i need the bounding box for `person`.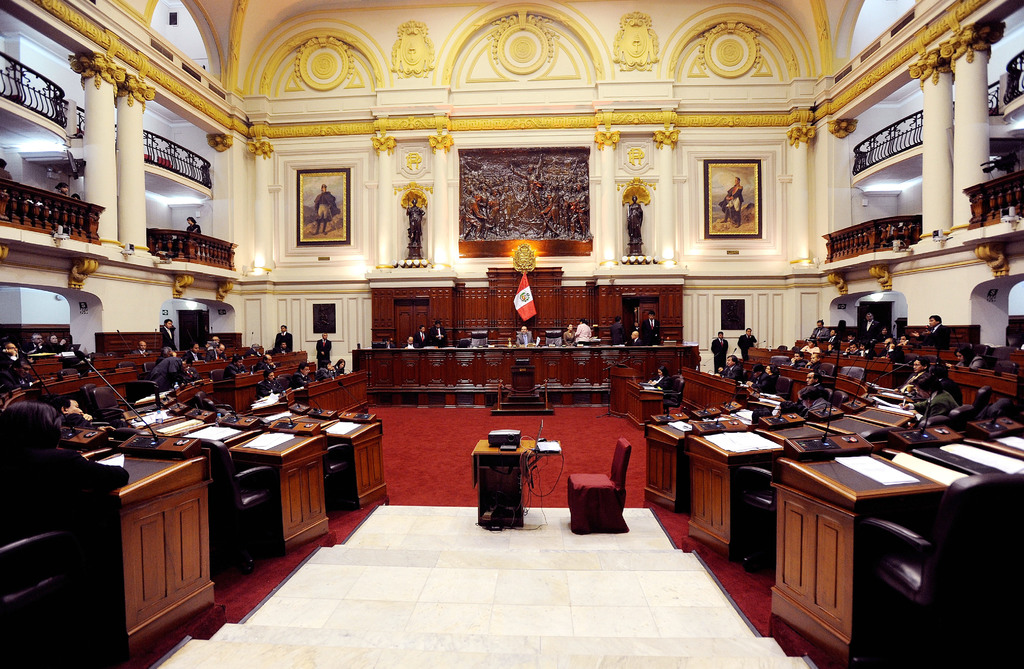
Here it is: Rect(559, 324, 584, 342).
